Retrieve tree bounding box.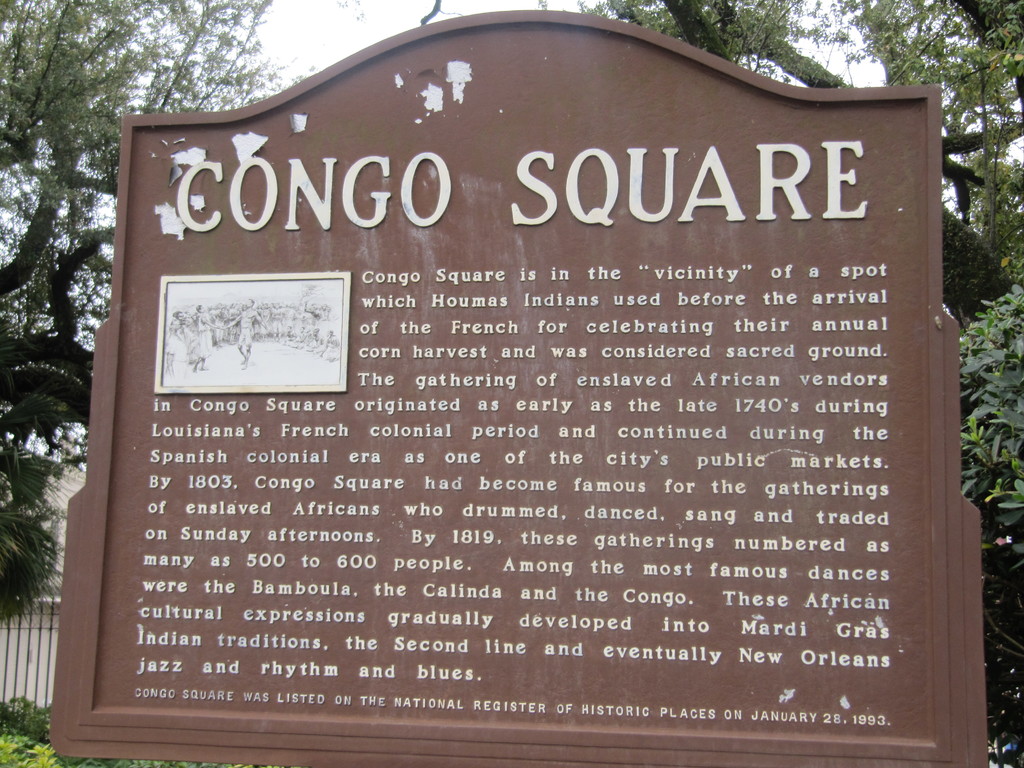
Bounding box: Rect(596, 0, 1020, 767).
